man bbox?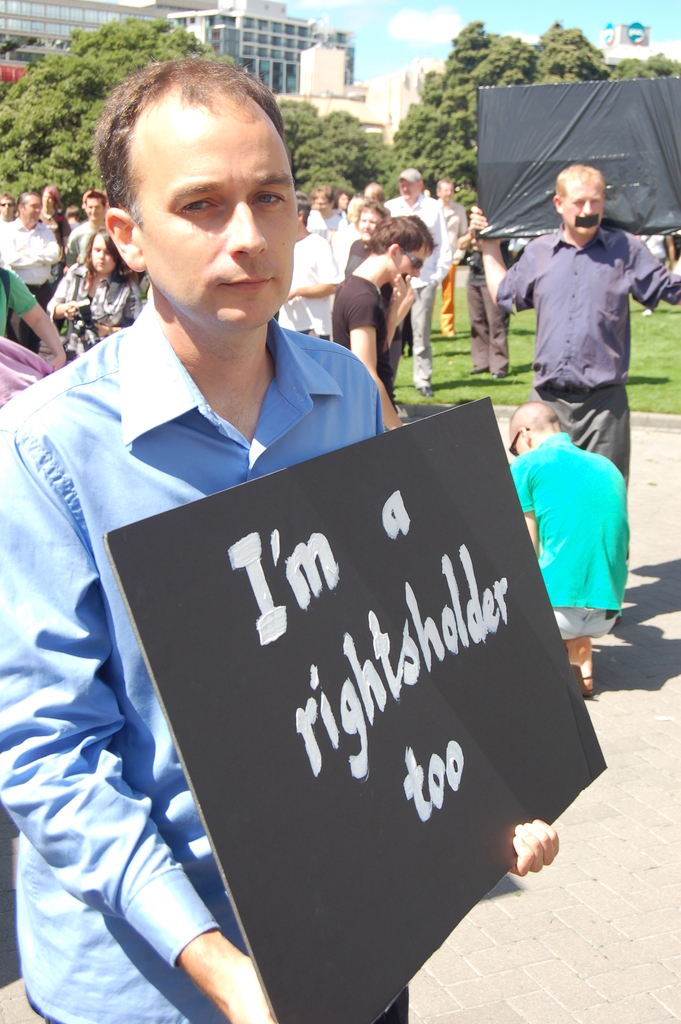
<bbox>0, 188, 63, 339</bbox>
